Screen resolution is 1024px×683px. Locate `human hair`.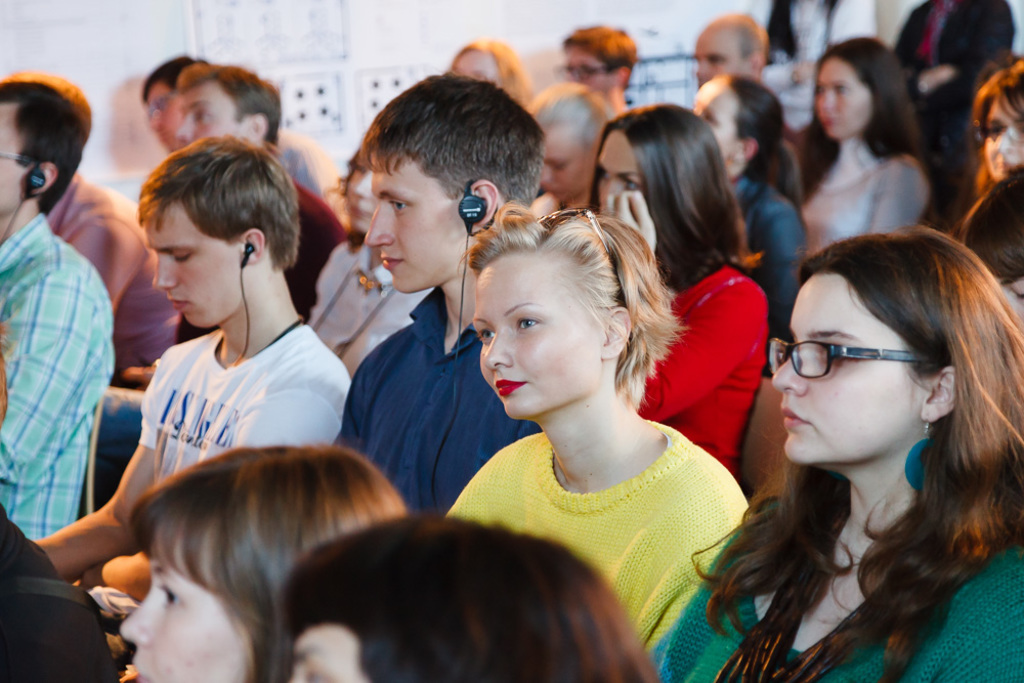
crop(565, 23, 636, 90).
